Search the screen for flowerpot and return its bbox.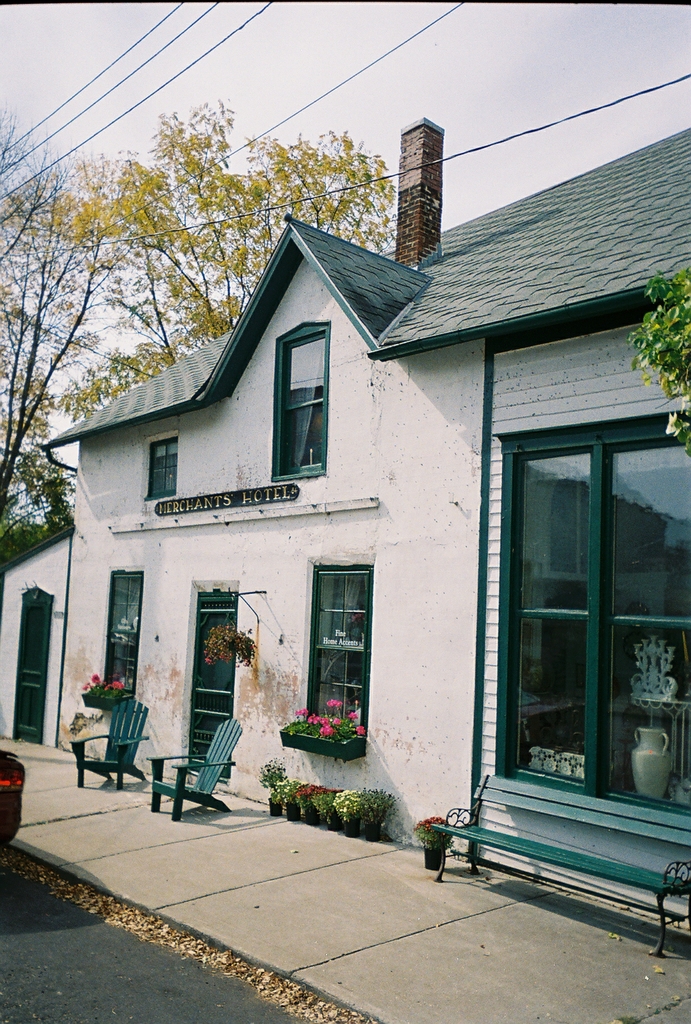
Found: select_region(84, 686, 131, 711).
